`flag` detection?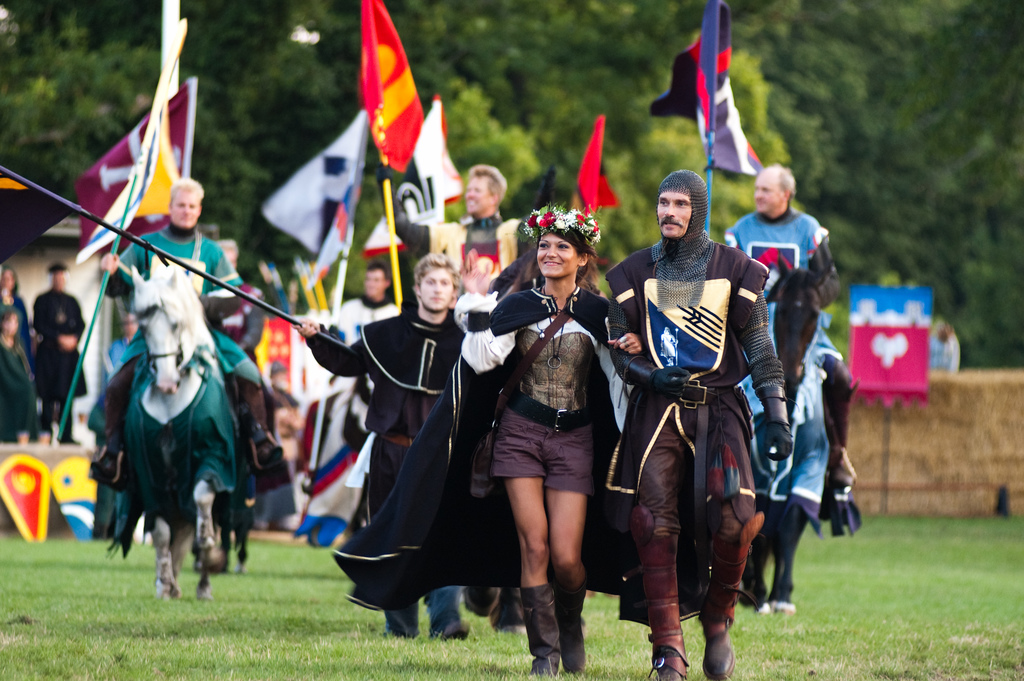
x1=232 y1=115 x2=366 y2=277
